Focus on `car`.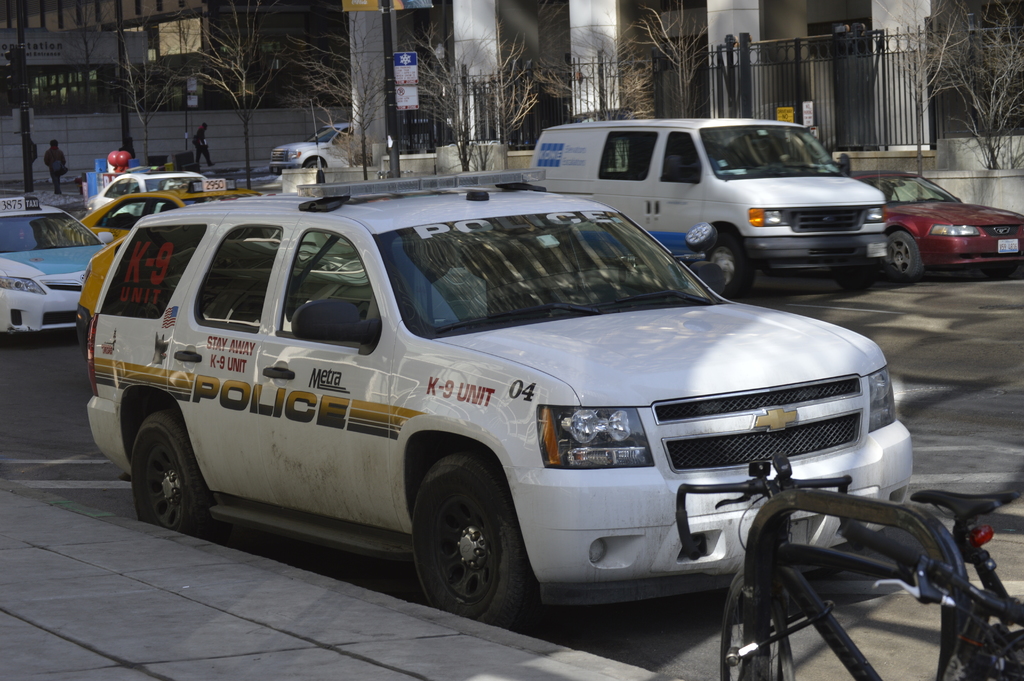
Focused at 63 184 262 245.
